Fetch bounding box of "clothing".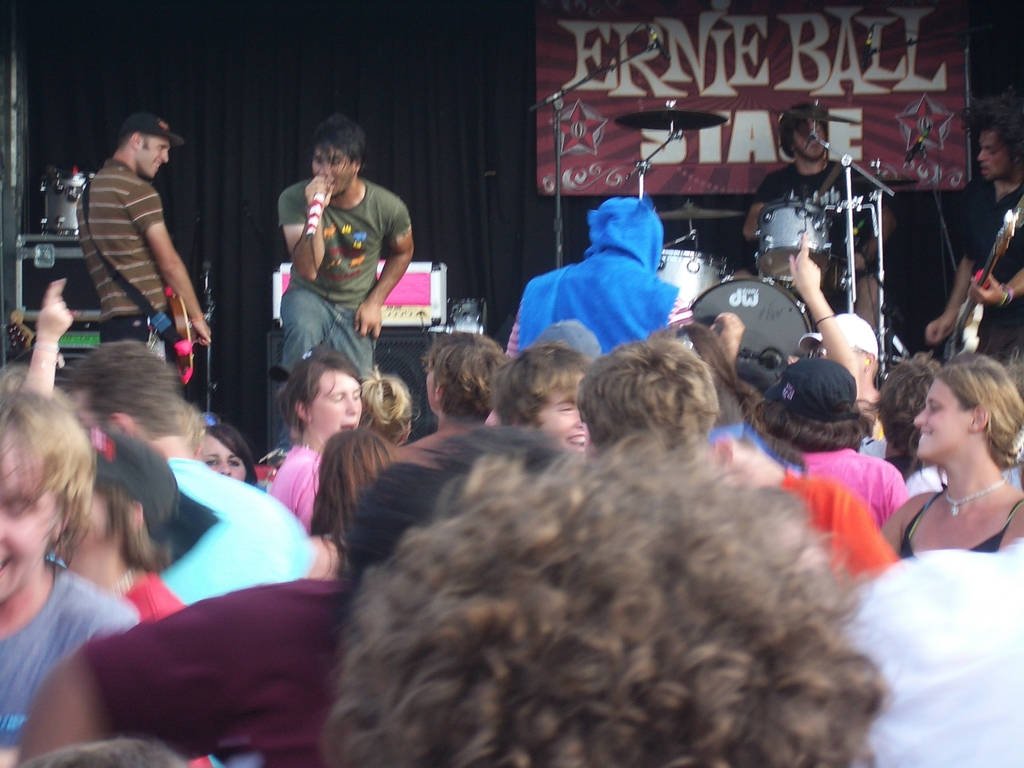
Bbox: bbox(339, 401, 509, 564).
